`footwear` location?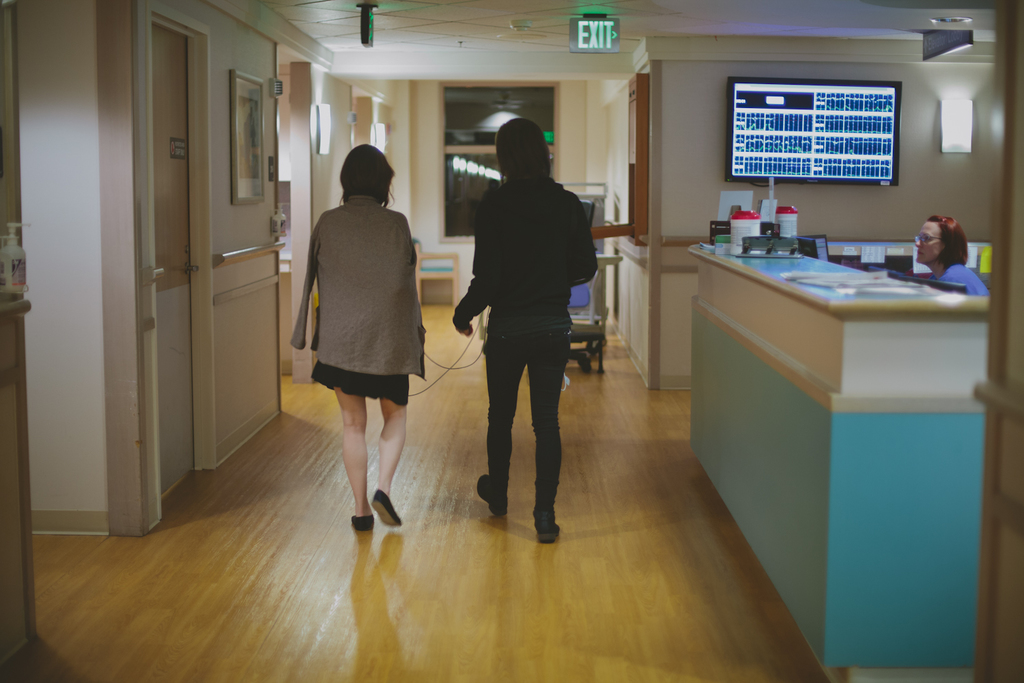
bbox=(476, 475, 498, 515)
